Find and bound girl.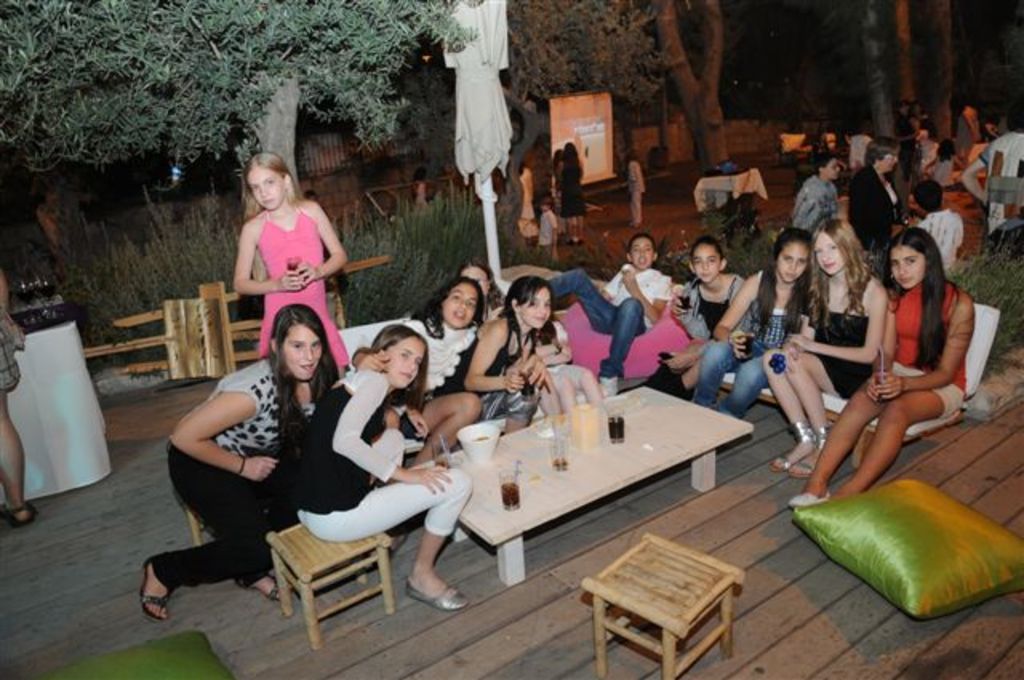
Bound: 923/139/955/197.
